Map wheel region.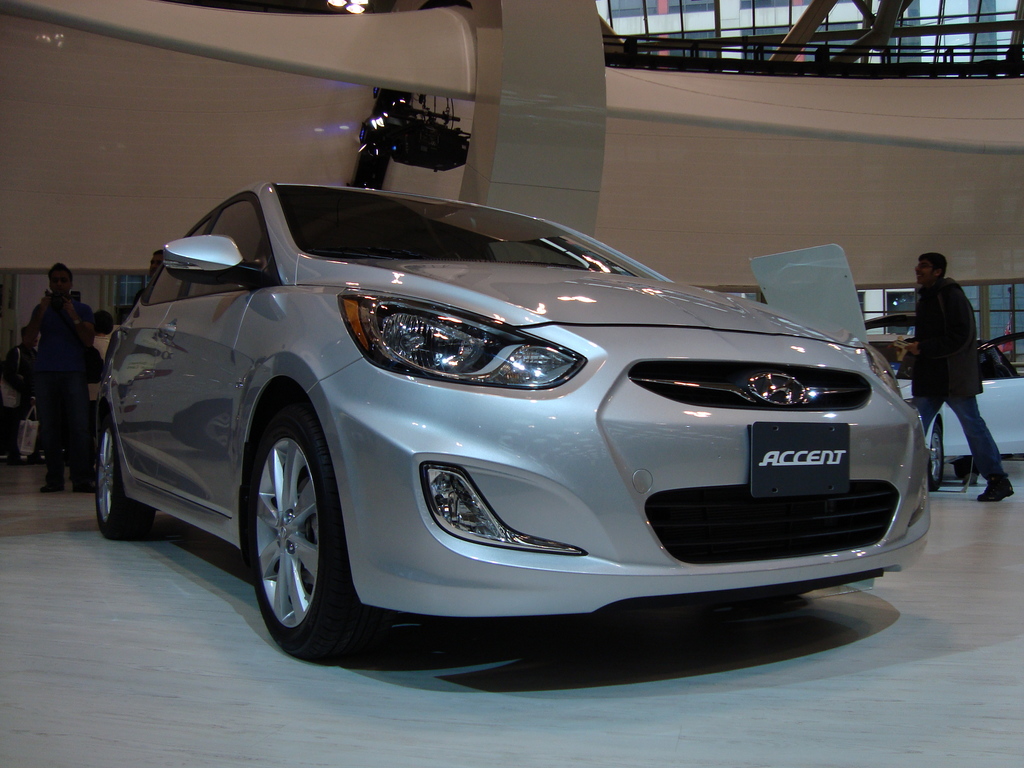
Mapped to {"left": 228, "top": 406, "right": 349, "bottom": 659}.
